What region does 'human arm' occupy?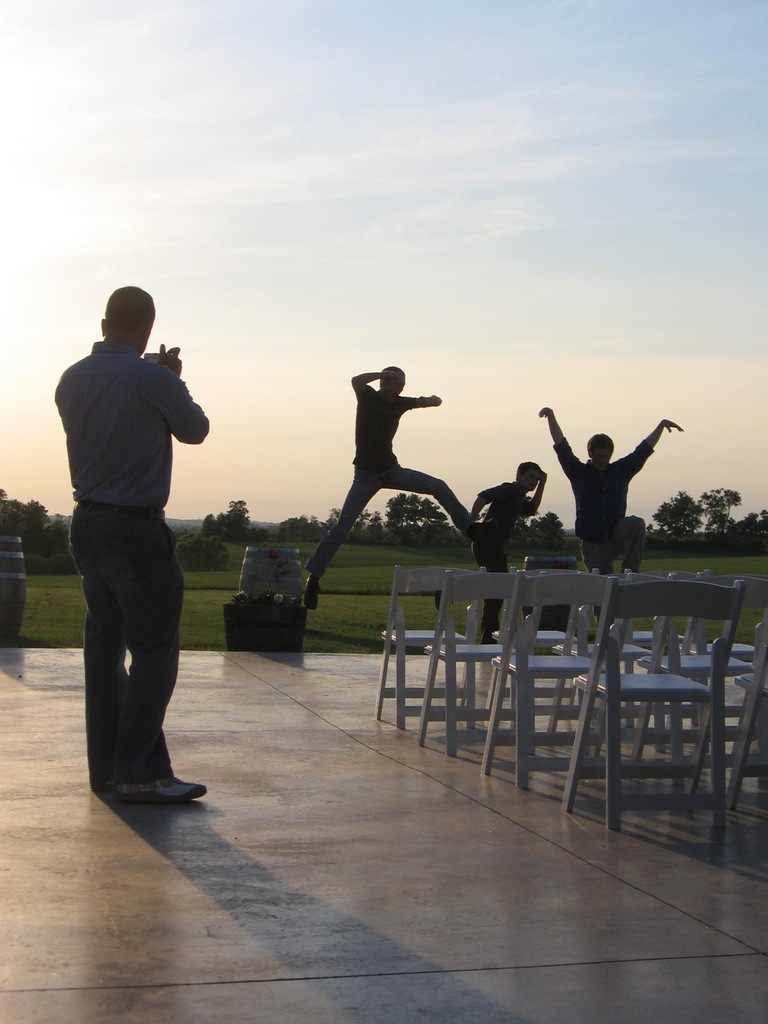
bbox=[623, 420, 684, 476].
